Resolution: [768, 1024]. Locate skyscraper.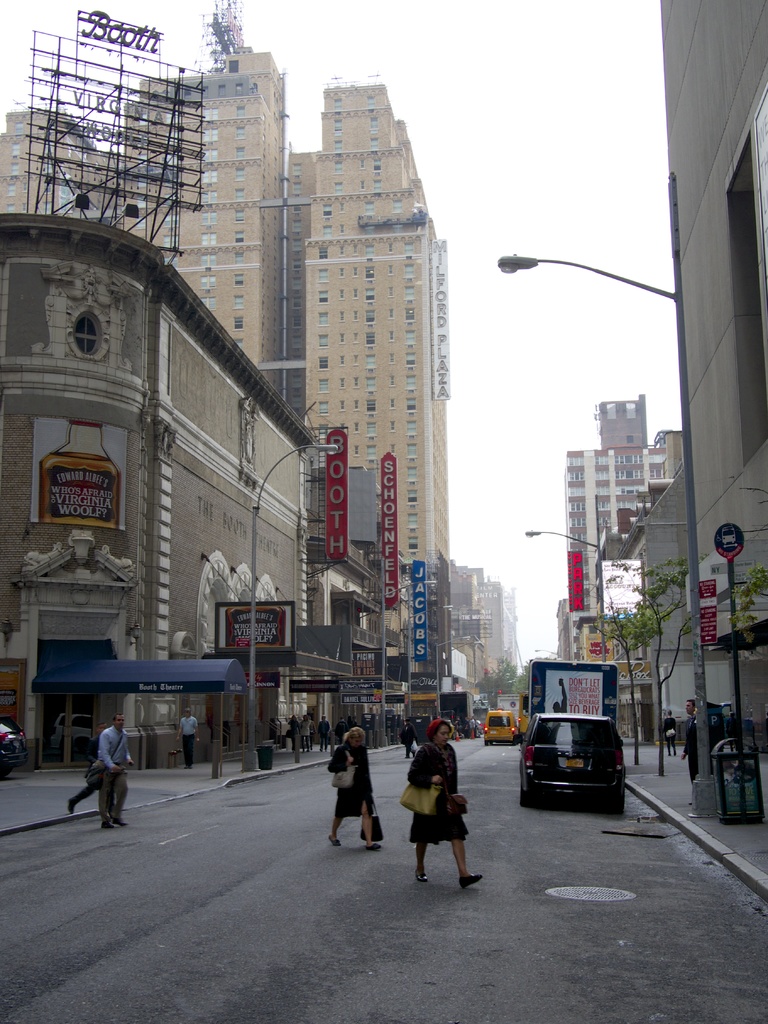
locate(0, 49, 445, 684).
